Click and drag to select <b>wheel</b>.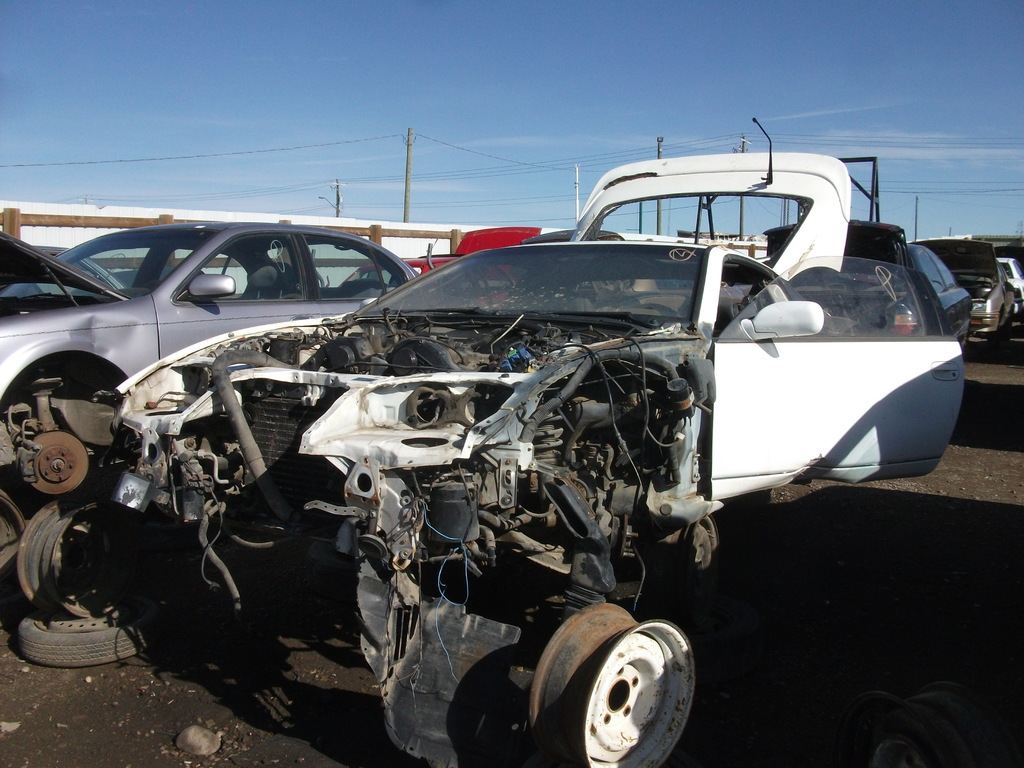
Selection: locate(18, 497, 143, 618).
